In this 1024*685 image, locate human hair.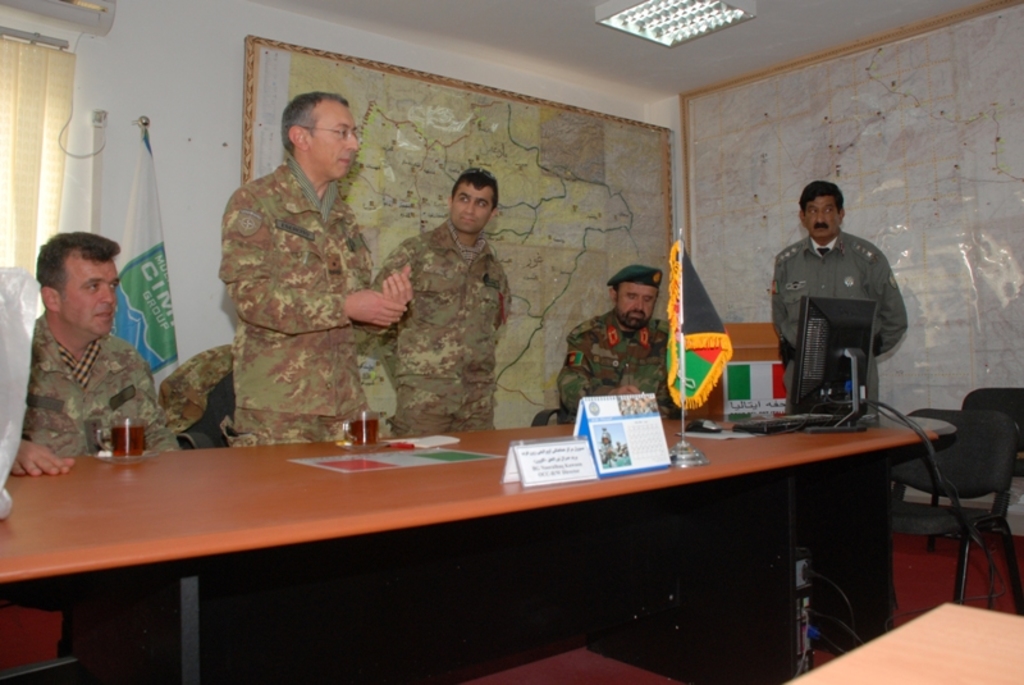
Bounding box: [276, 90, 344, 157].
